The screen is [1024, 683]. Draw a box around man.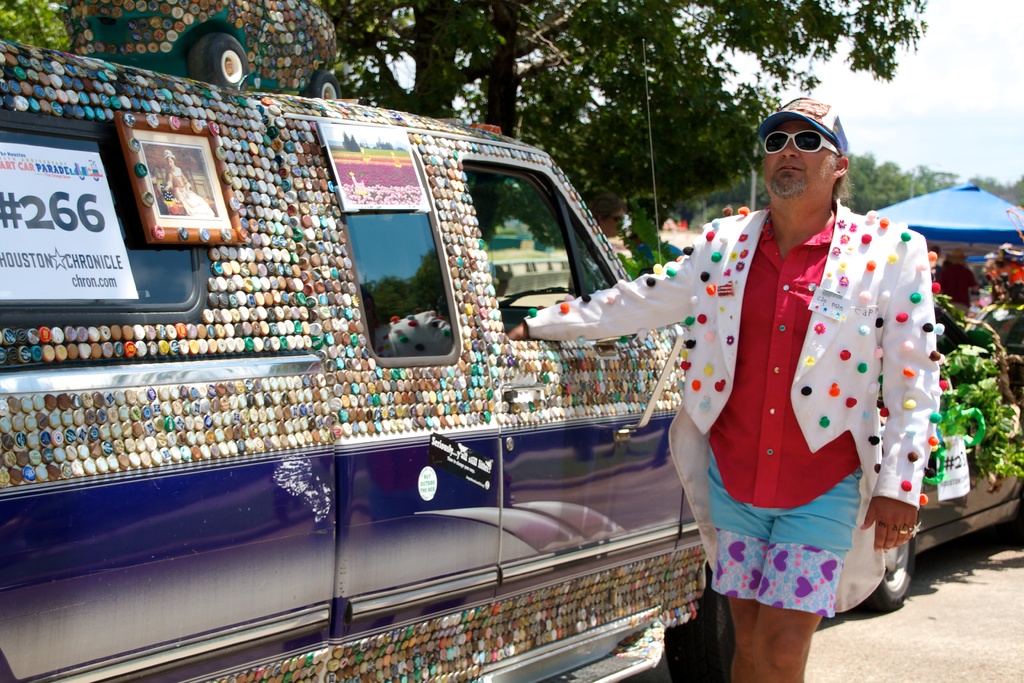
crop(508, 93, 944, 682).
